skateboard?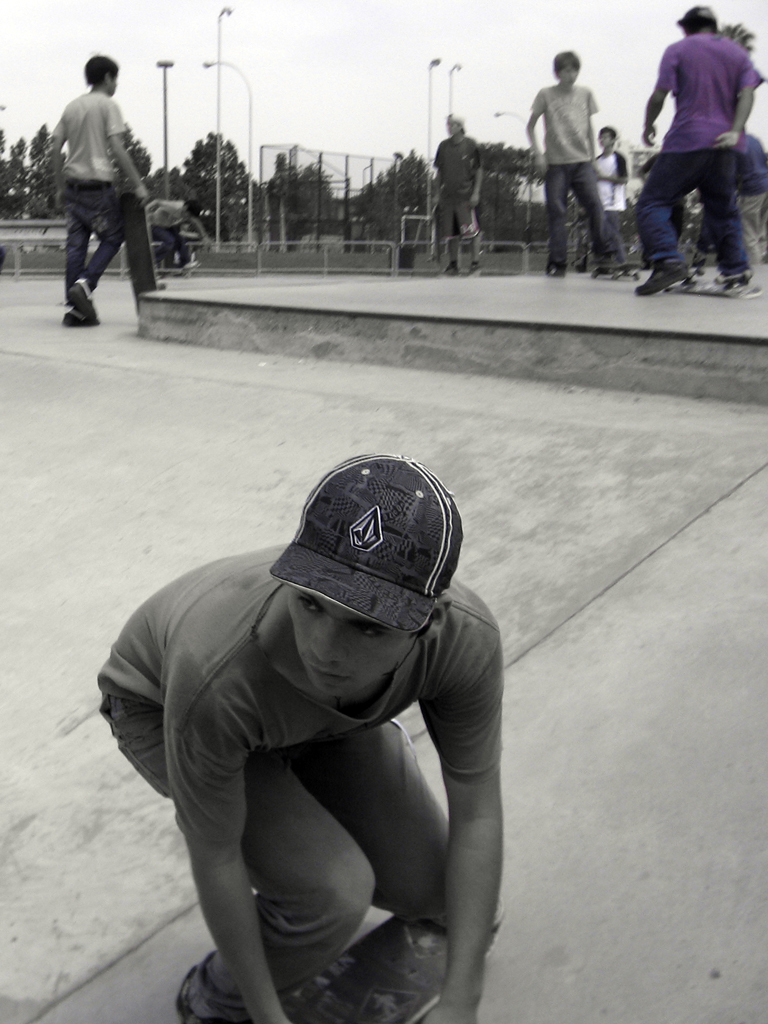
bbox=[243, 912, 498, 1023]
